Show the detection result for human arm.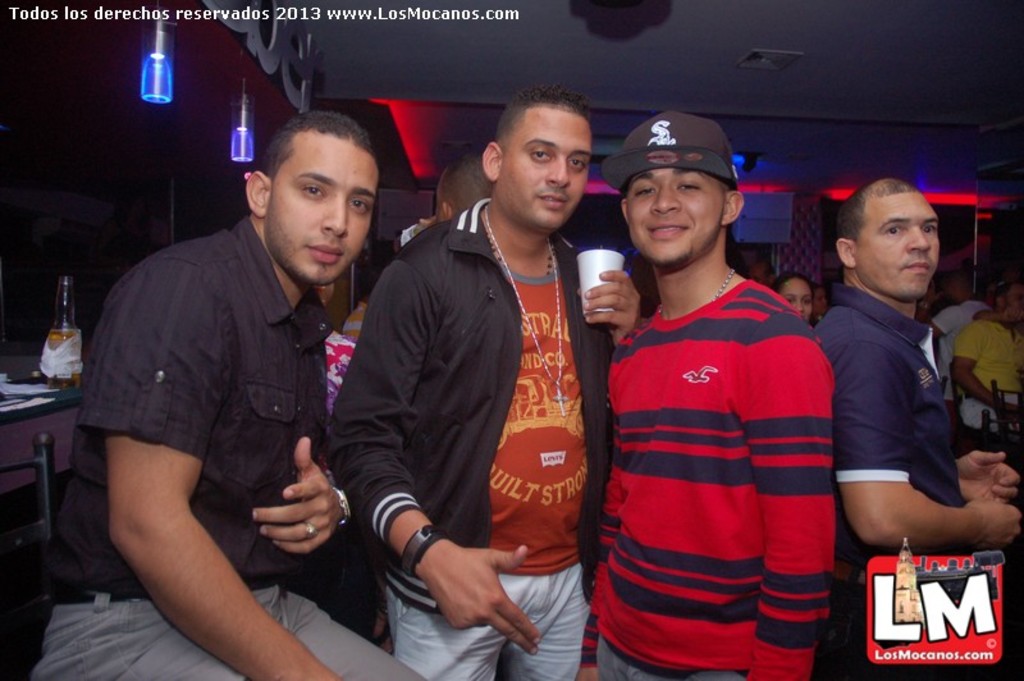
x1=731 y1=314 x2=845 y2=680.
